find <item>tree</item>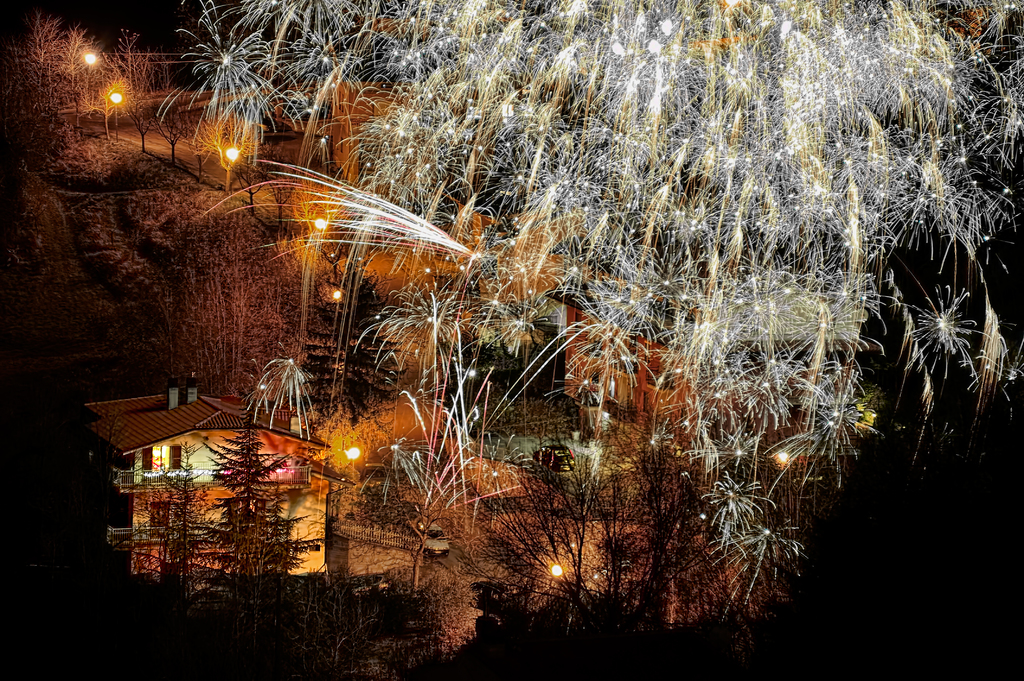
604,439,737,680
